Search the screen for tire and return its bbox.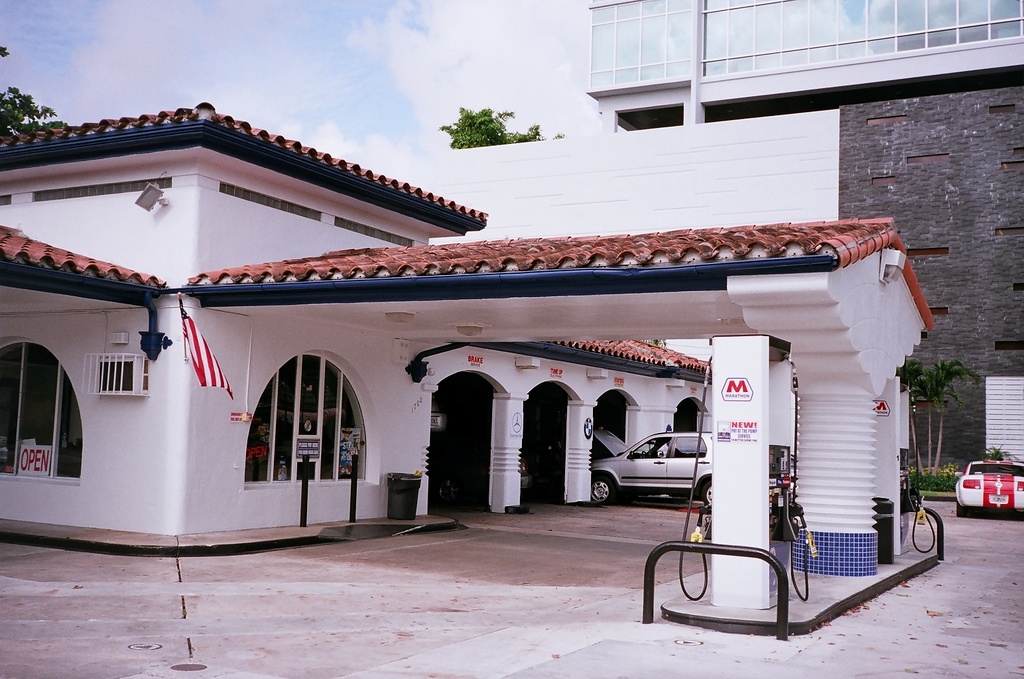
Found: detection(958, 505, 973, 518).
